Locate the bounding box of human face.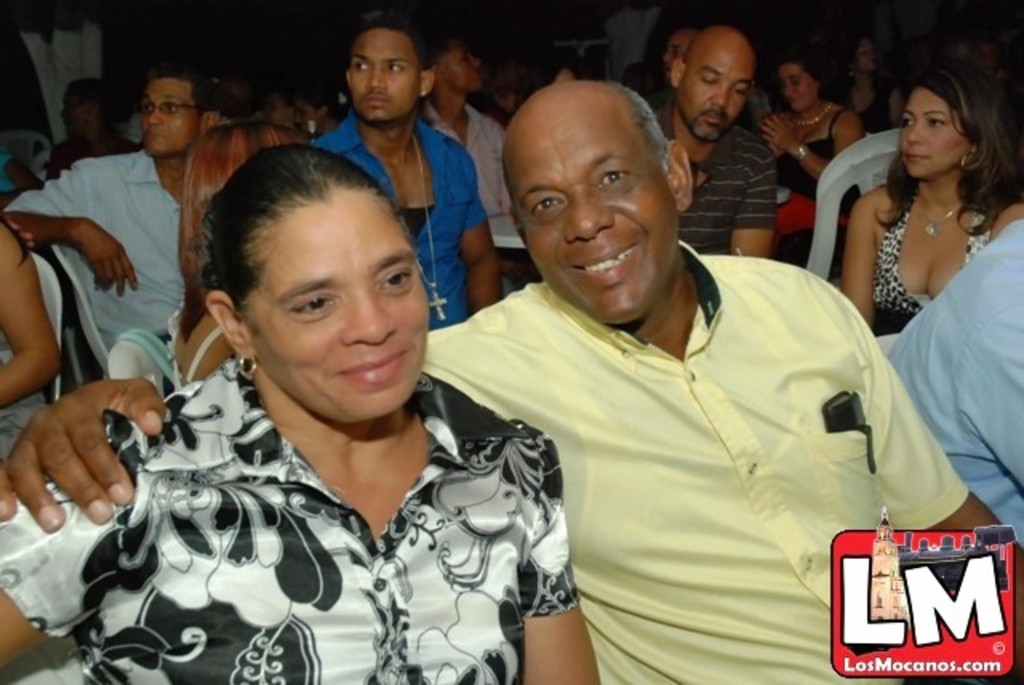
Bounding box: bbox(437, 43, 482, 85).
